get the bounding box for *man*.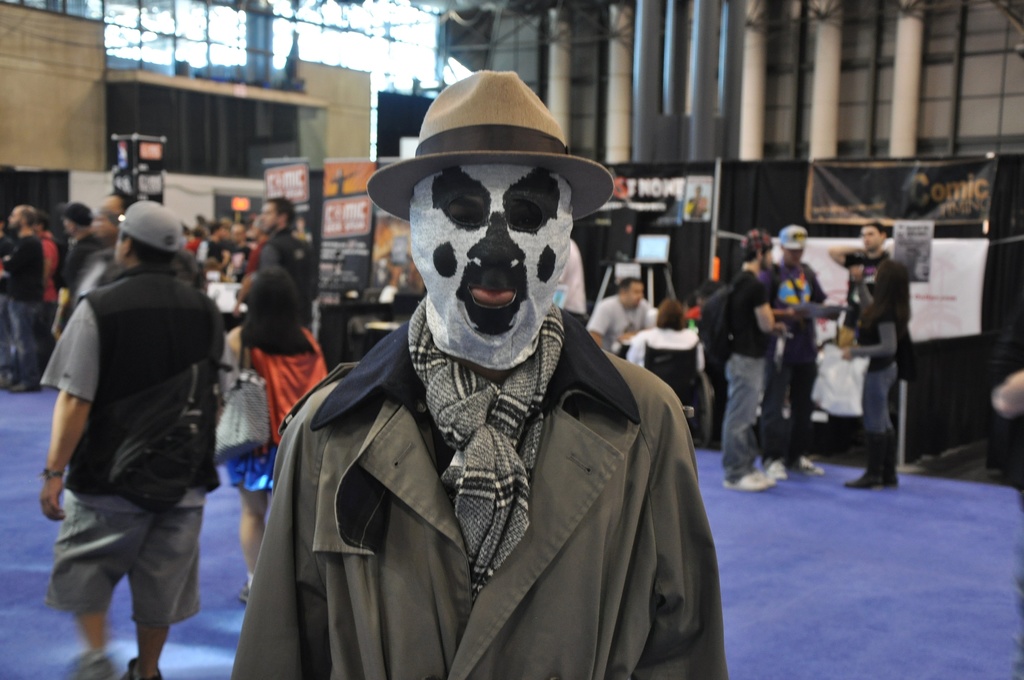
{"left": 844, "top": 222, "right": 895, "bottom": 332}.
